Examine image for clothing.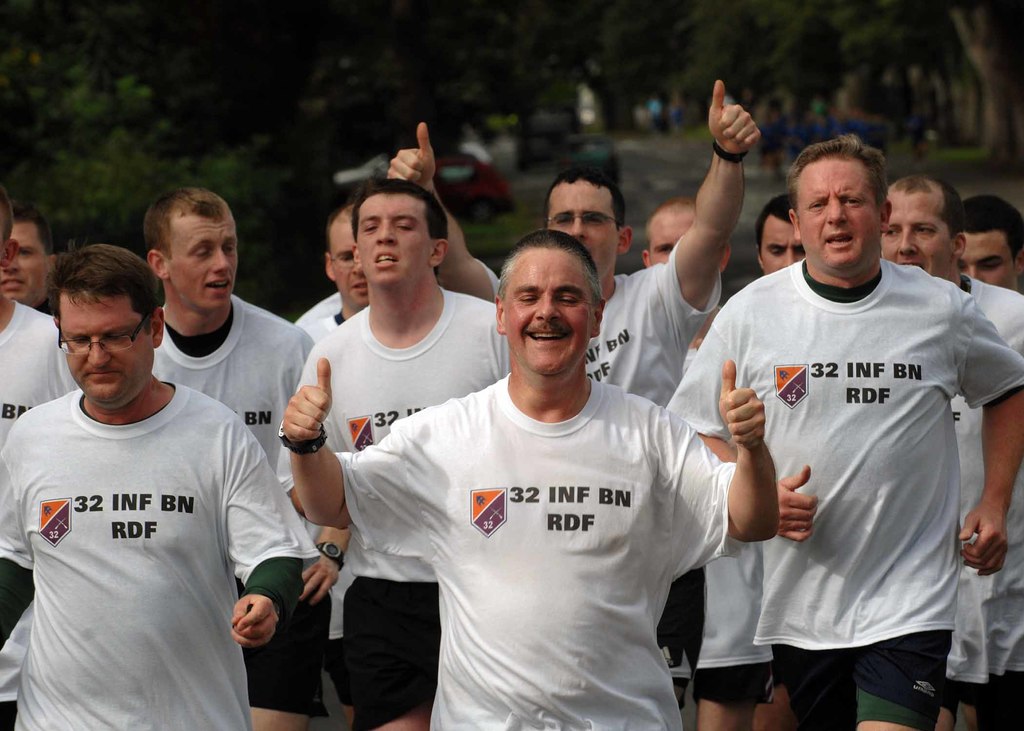
Examination result: {"x1": 280, "y1": 300, "x2": 518, "y2": 717}.
